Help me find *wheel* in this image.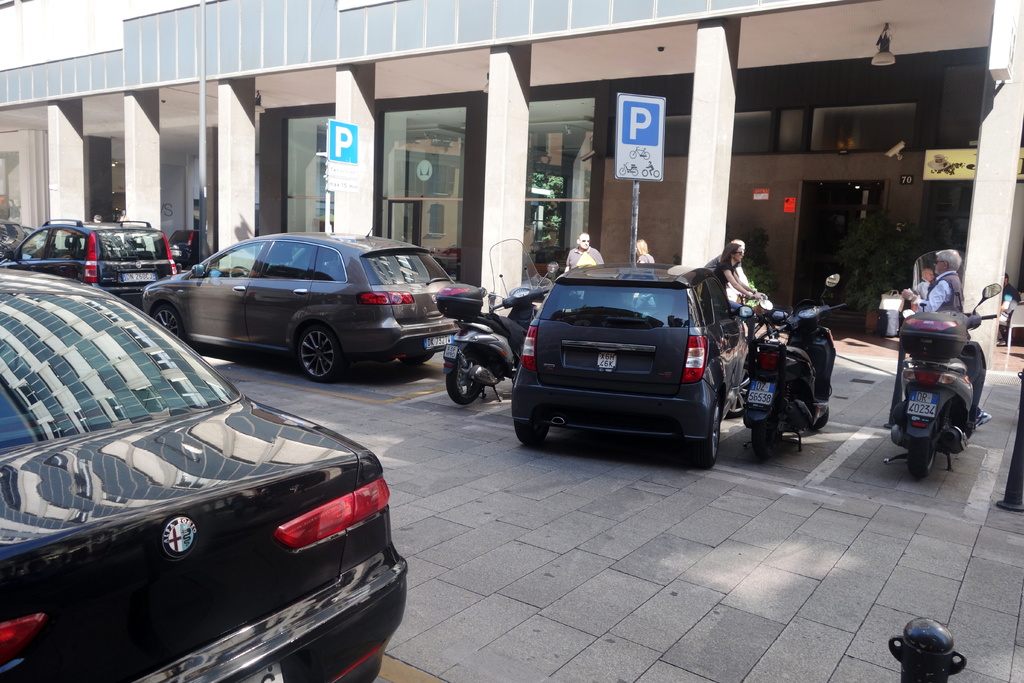
Found it: locate(445, 363, 486, 410).
